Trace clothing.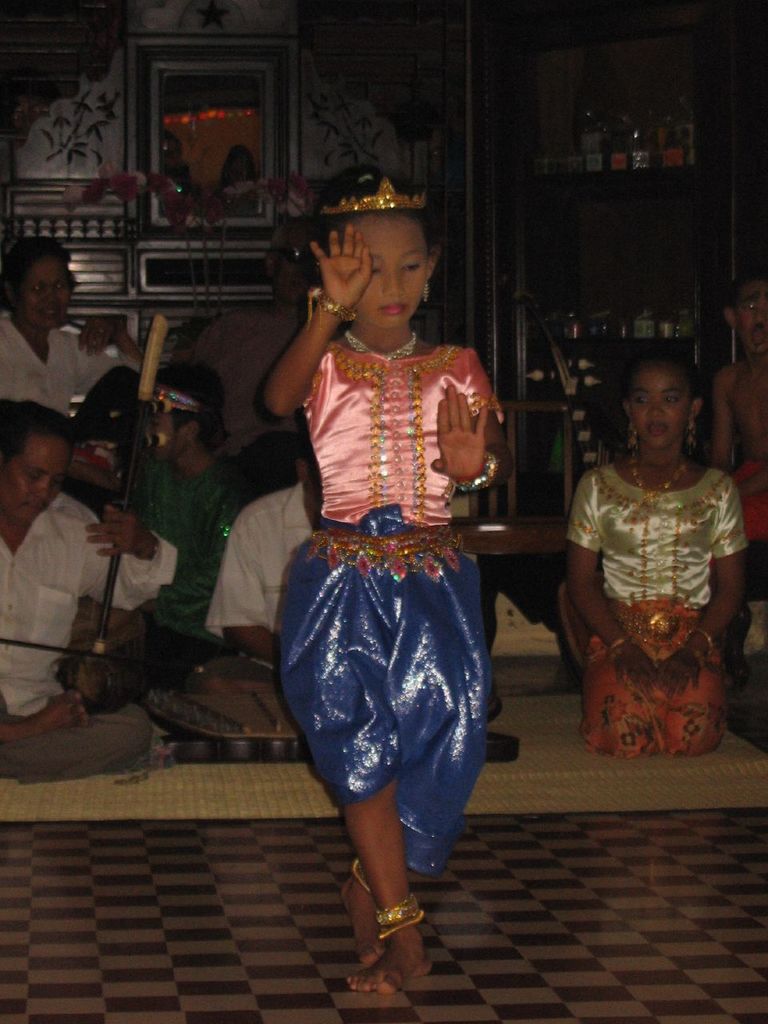
Traced to 0,302,130,420.
